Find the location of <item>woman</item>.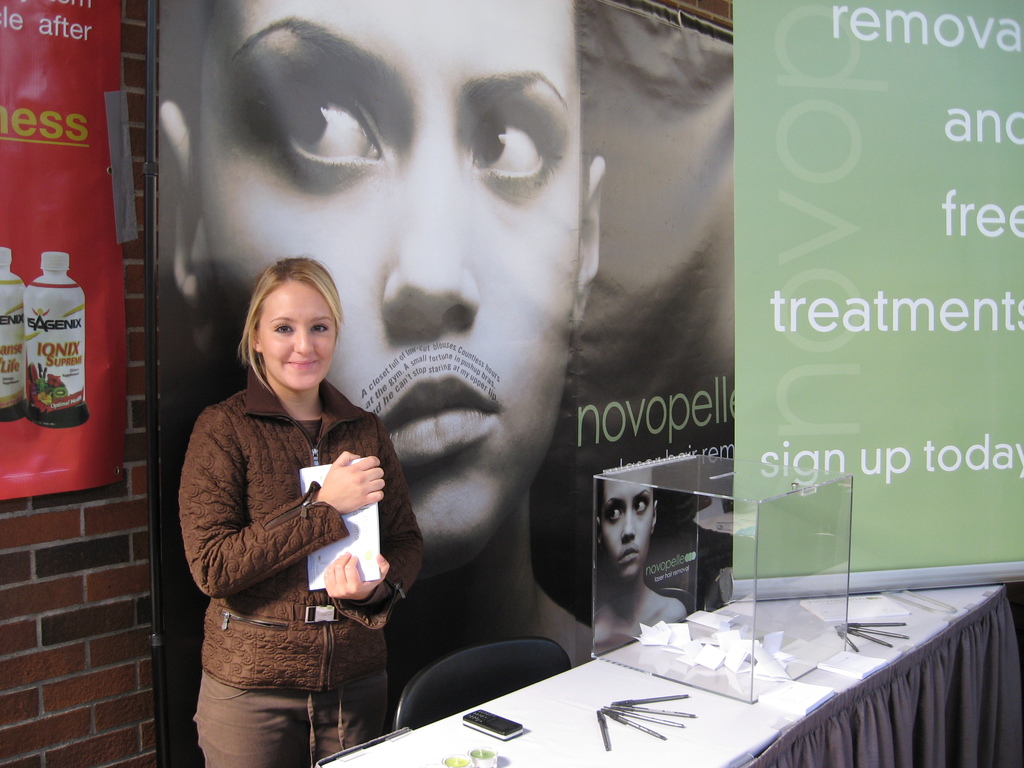
Location: 593, 464, 686, 659.
